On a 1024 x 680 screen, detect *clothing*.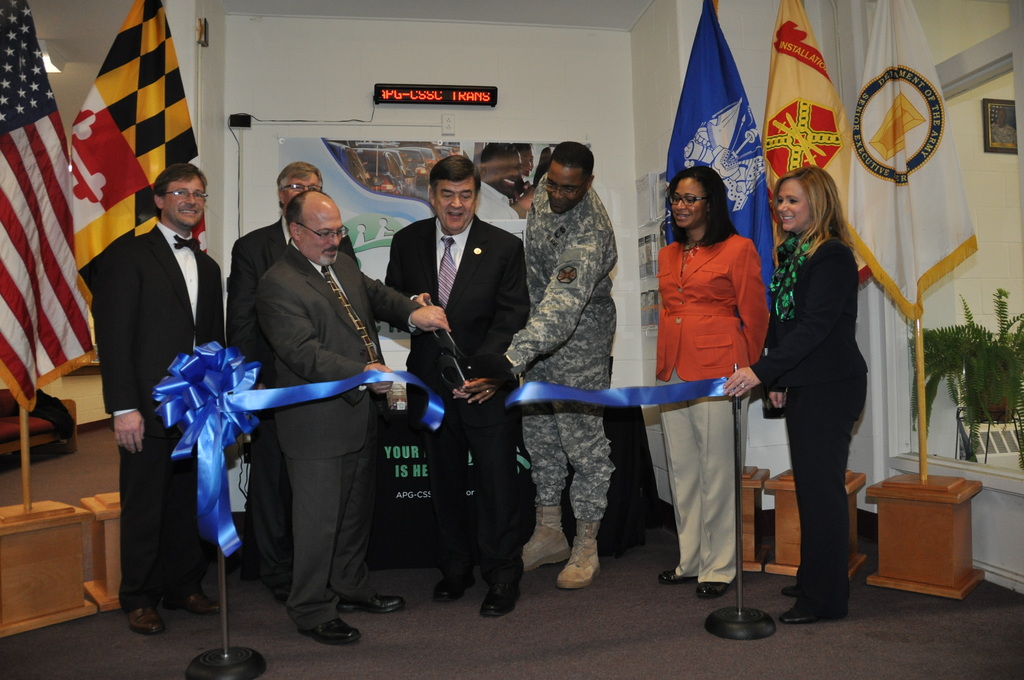
657 231 777 583.
